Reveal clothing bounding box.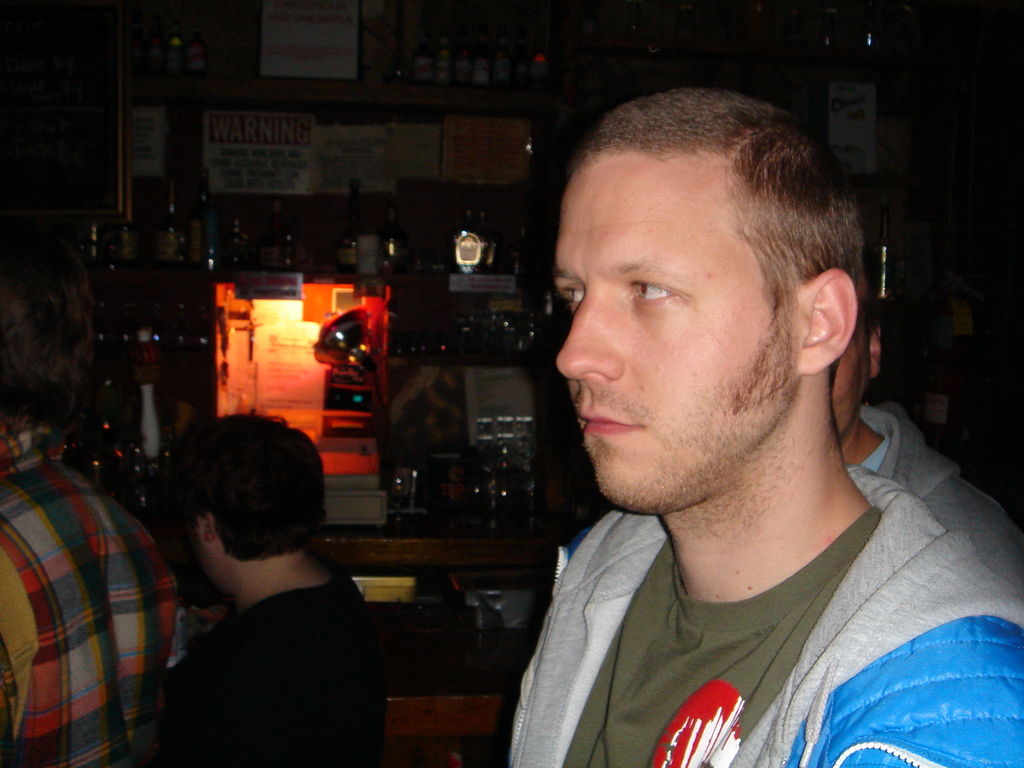
Revealed: pyautogui.locateOnScreen(863, 397, 1023, 599).
